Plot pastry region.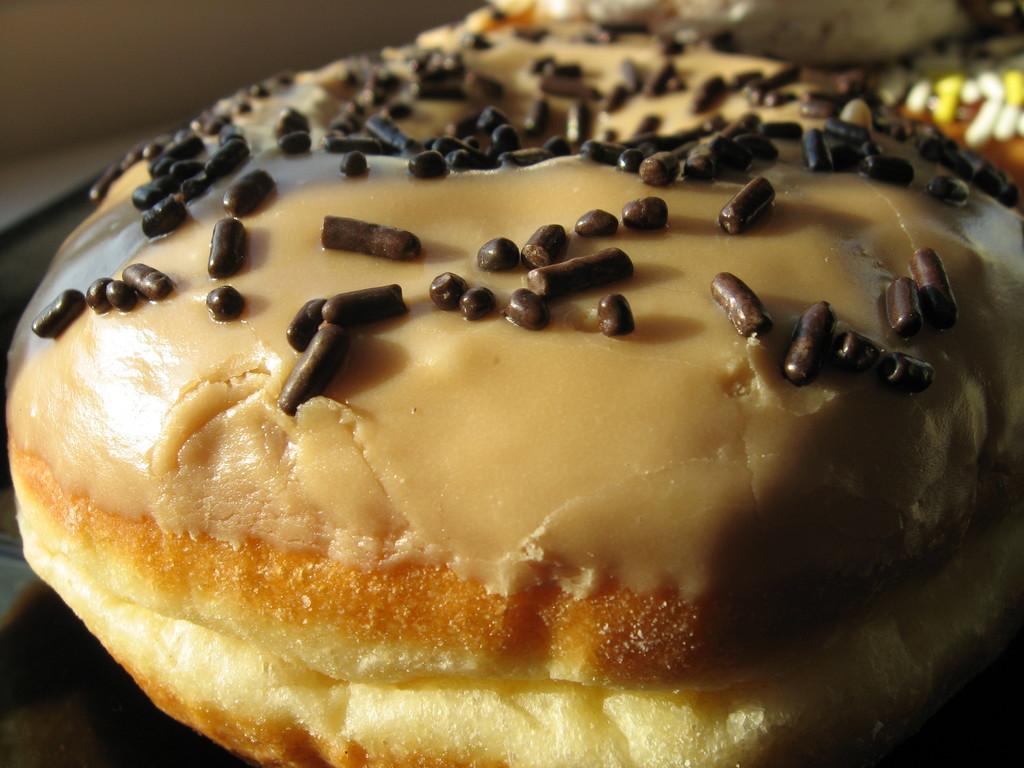
Plotted at bbox(17, 15, 1023, 739).
